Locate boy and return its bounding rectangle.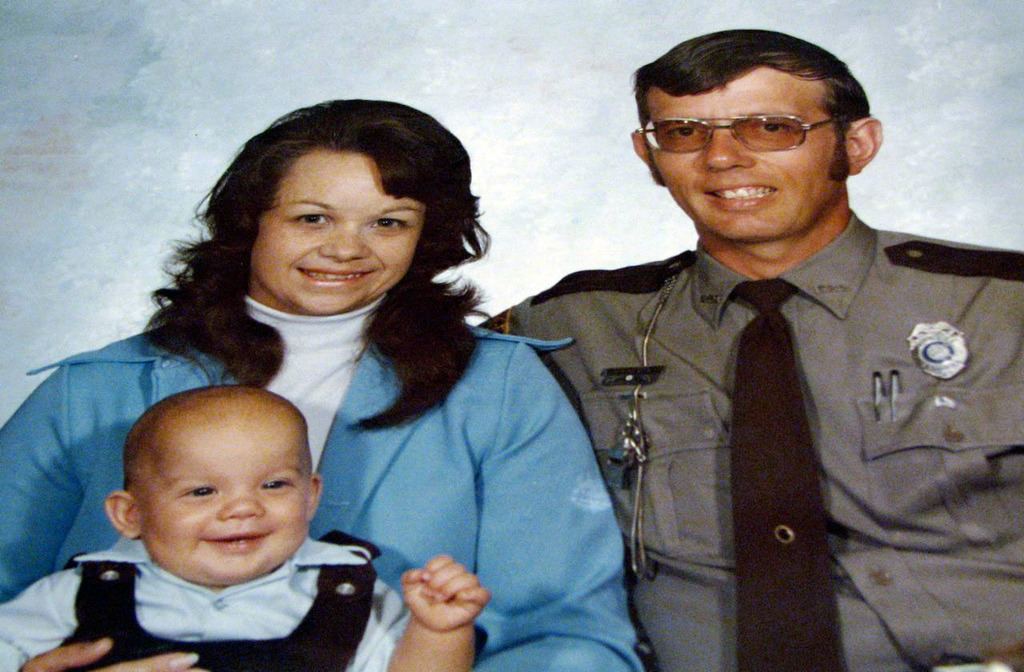
Rect(41, 370, 391, 666).
